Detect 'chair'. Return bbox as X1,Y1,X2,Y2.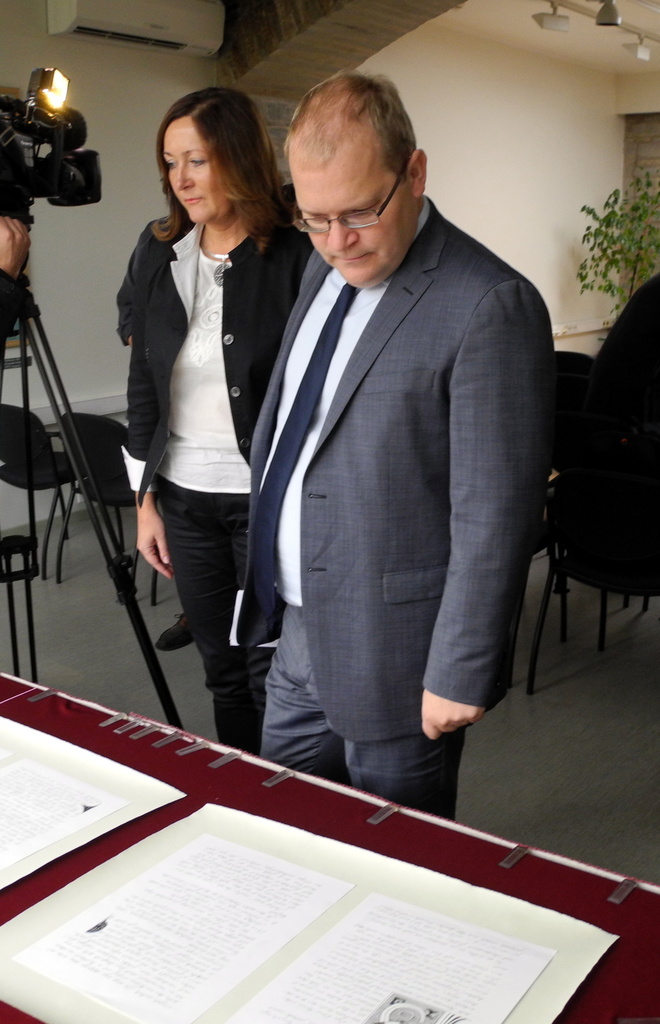
0,404,81,570.
